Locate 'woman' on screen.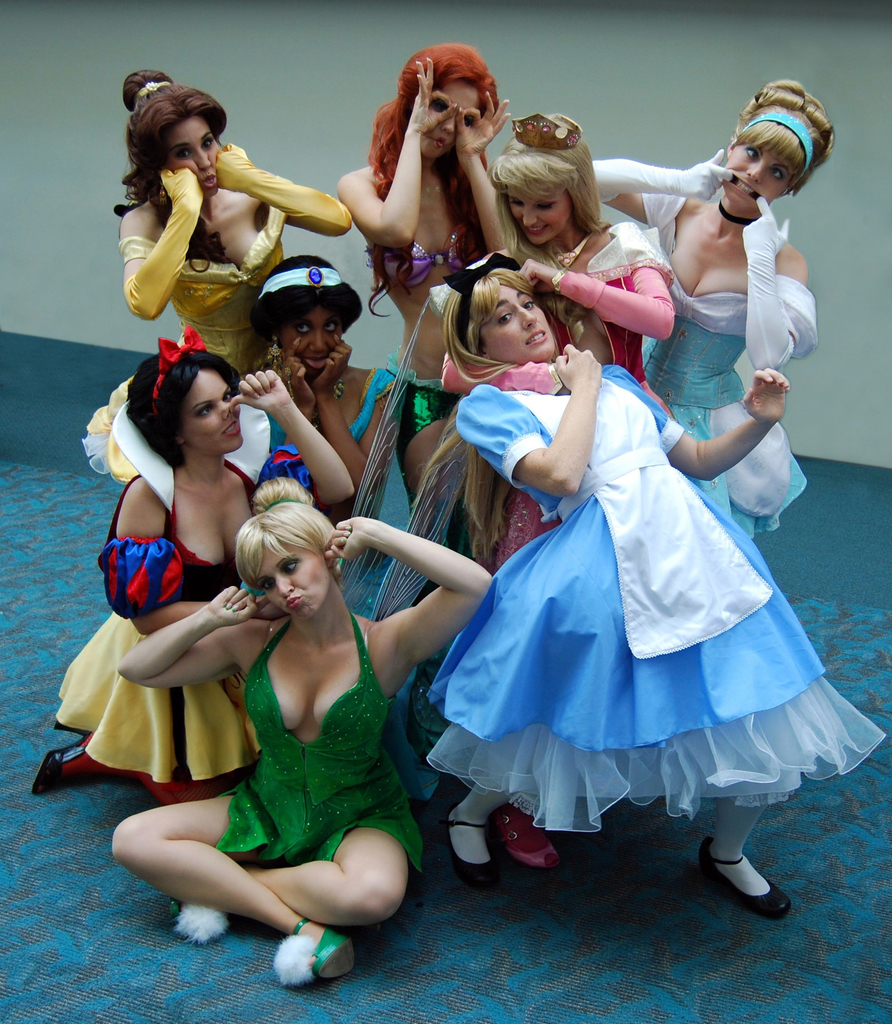
On screen at (106,69,355,381).
